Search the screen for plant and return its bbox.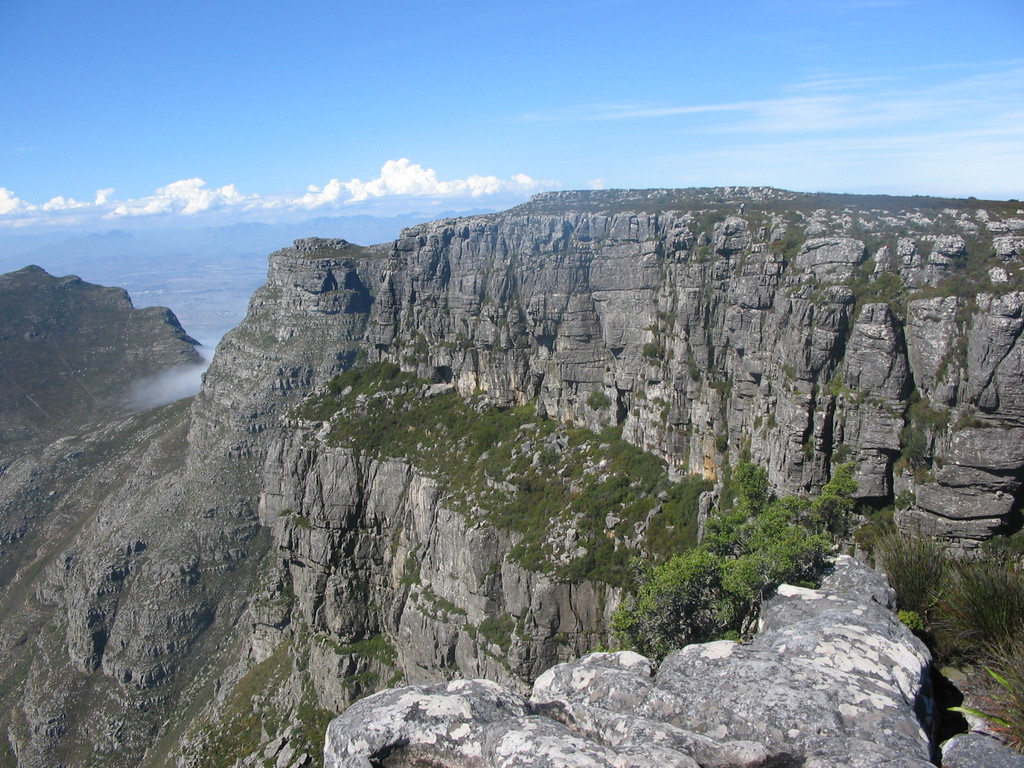
Found: x1=337, y1=634, x2=396, y2=664.
